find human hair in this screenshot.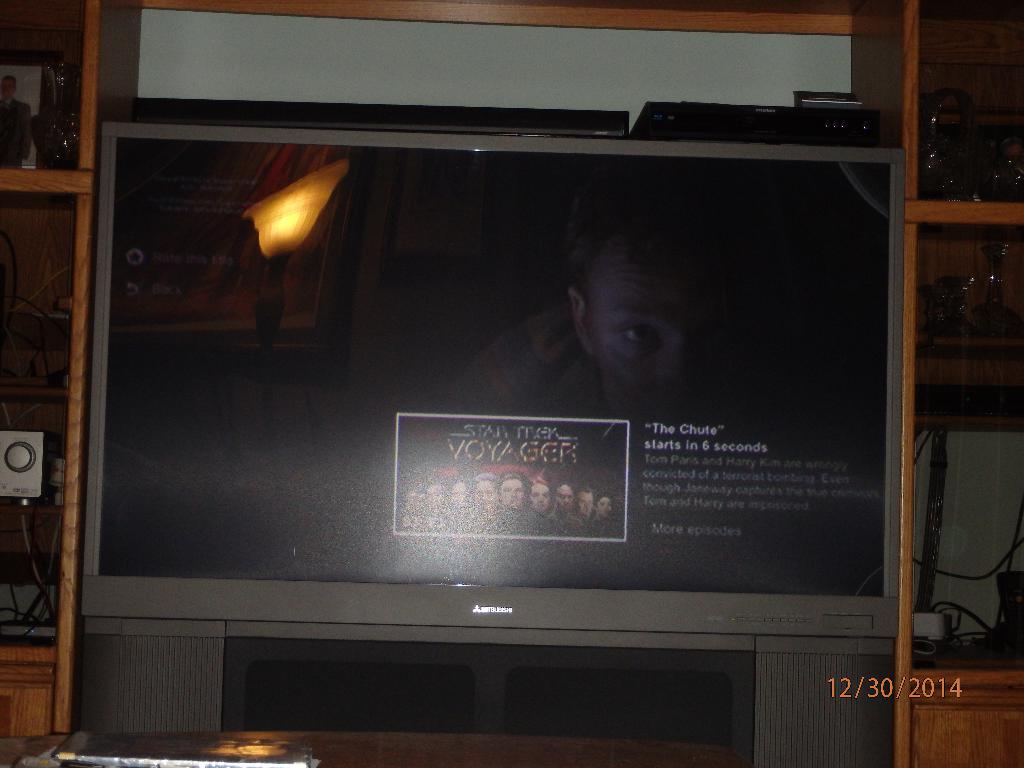
The bounding box for human hair is [497,466,516,483].
